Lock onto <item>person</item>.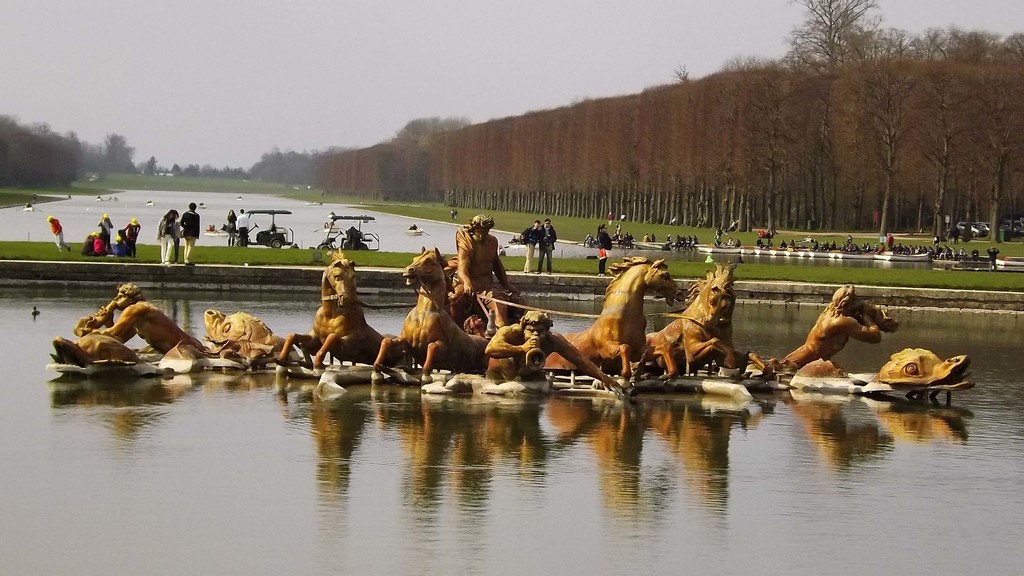
Locked: (left=513, top=222, right=538, bottom=275).
